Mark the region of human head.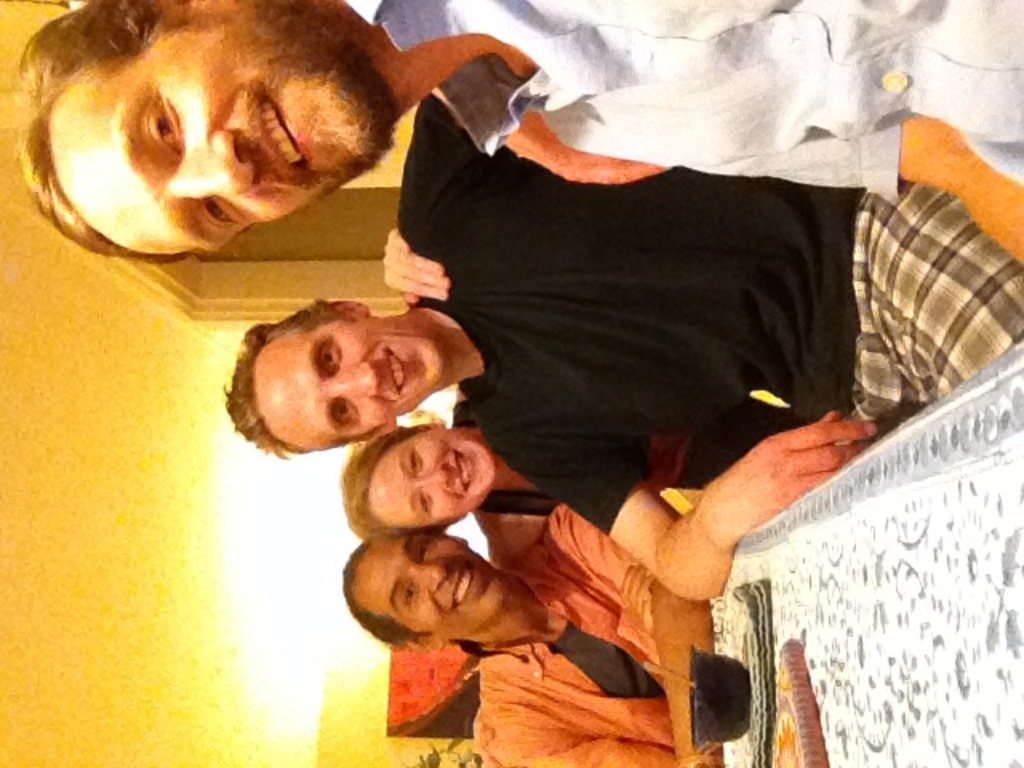
Region: left=222, top=293, right=448, bottom=459.
